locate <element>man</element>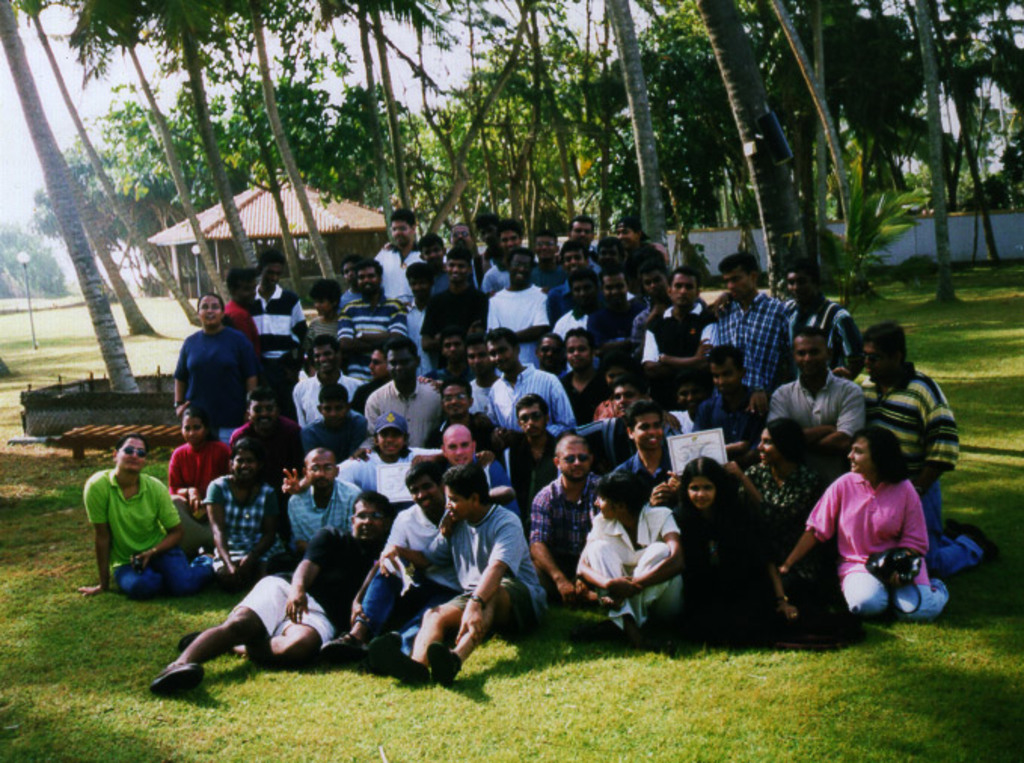
rect(781, 267, 869, 374)
